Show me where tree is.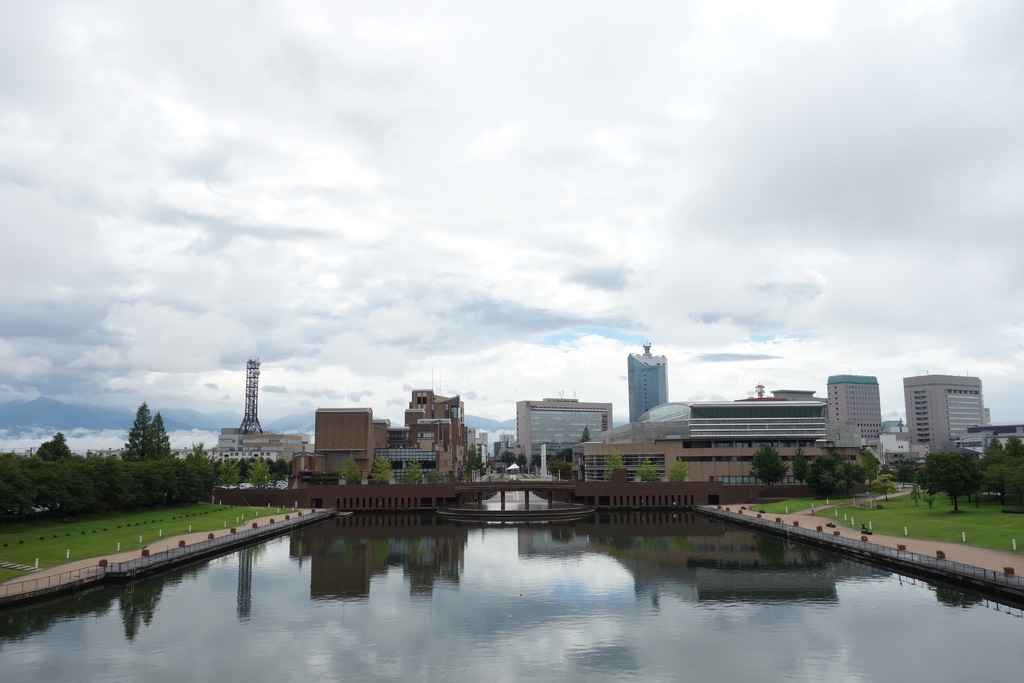
tree is at l=502, t=450, r=516, b=463.
